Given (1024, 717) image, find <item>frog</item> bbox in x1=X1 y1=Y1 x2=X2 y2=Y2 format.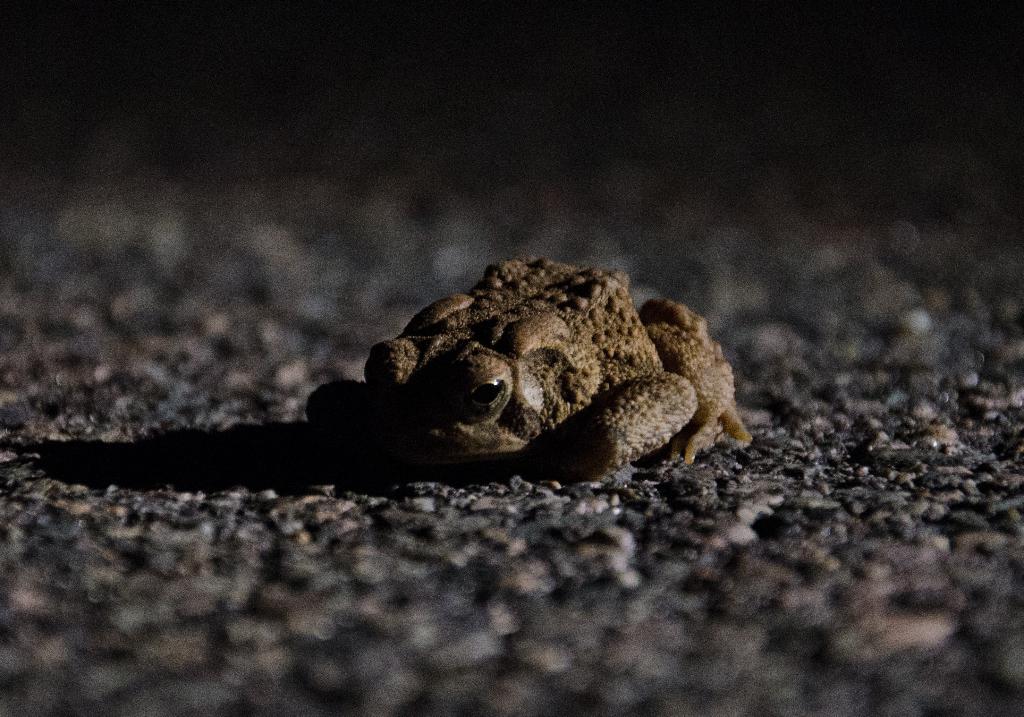
x1=304 y1=255 x2=755 y2=479.
